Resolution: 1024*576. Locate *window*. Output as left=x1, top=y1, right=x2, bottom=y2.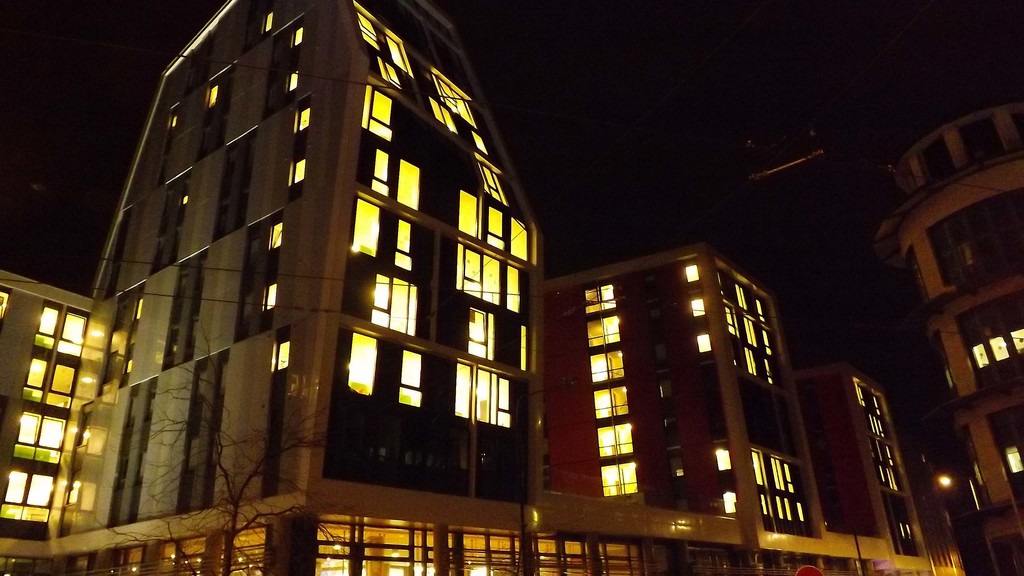
left=346, top=330, right=379, bottom=403.
